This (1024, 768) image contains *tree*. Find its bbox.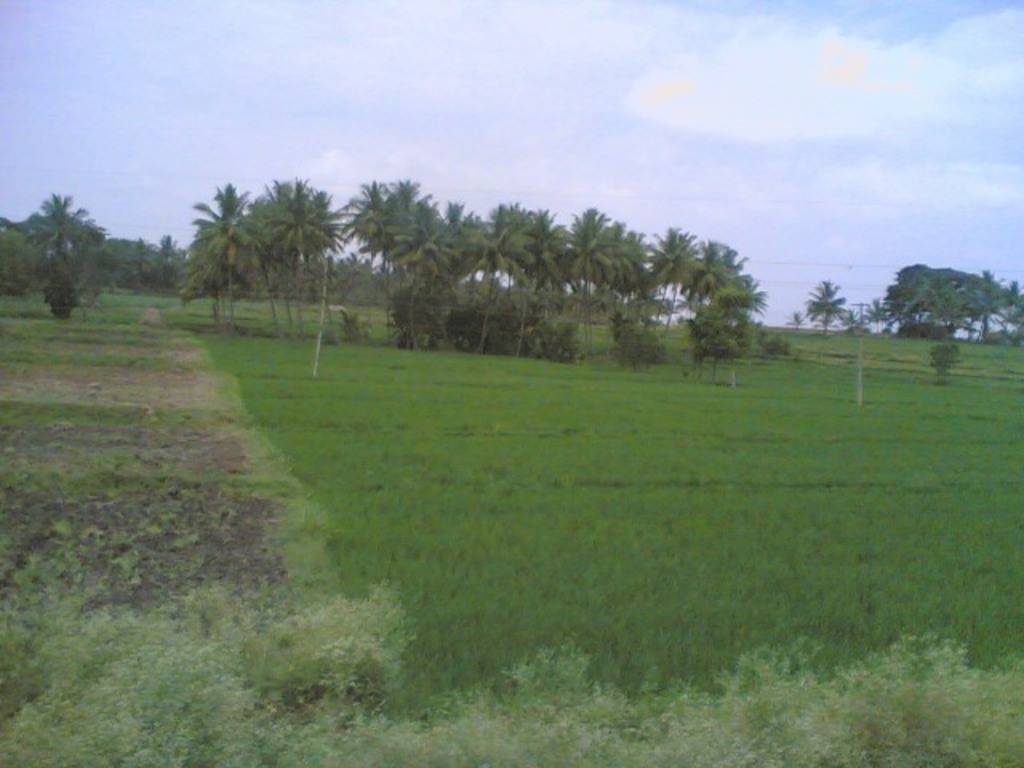
x1=803 y1=274 x2=846 y2=333.
